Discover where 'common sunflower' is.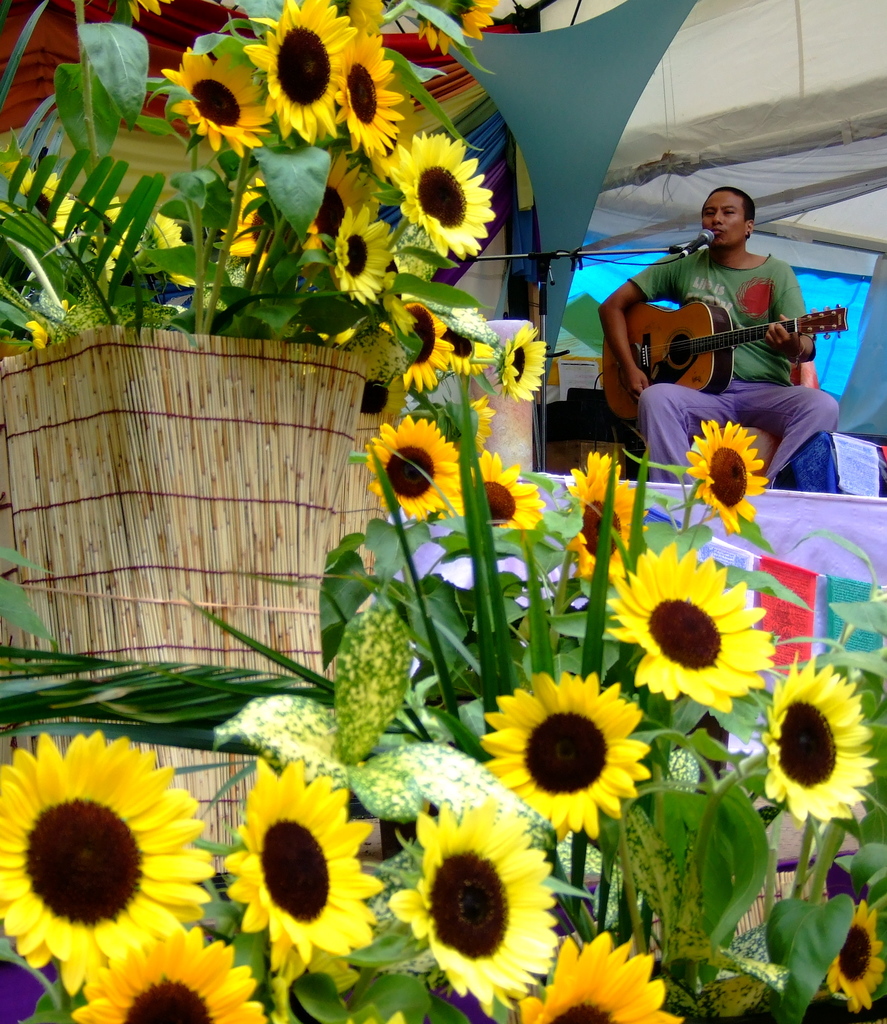
Discovered at (691, 424, 767, 531).
